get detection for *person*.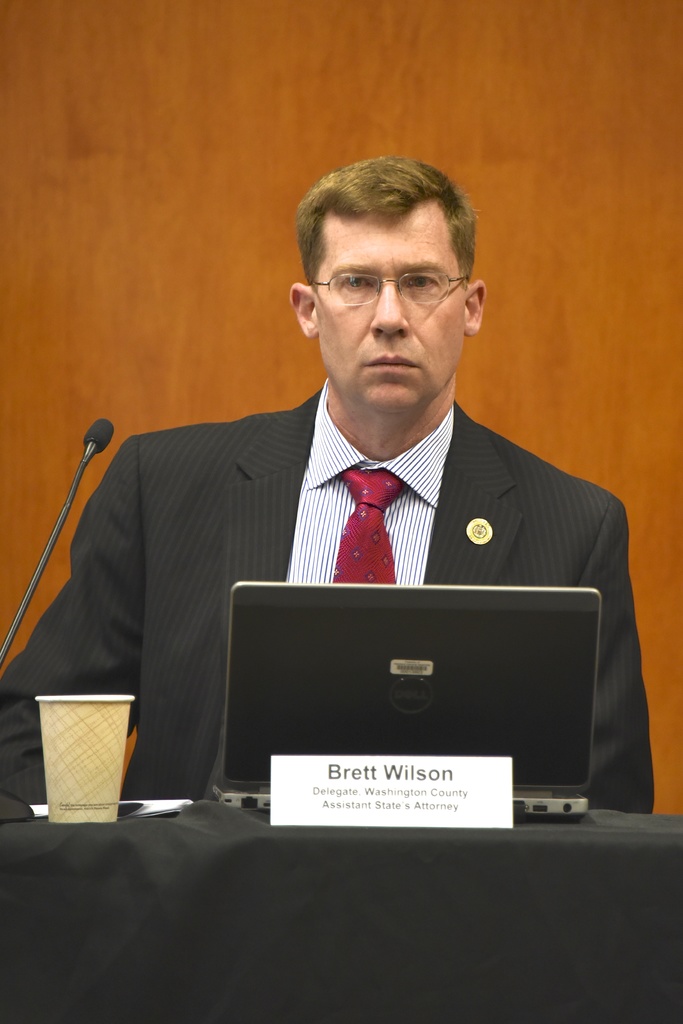
Detection: locate(0, 154, 657, 817).
